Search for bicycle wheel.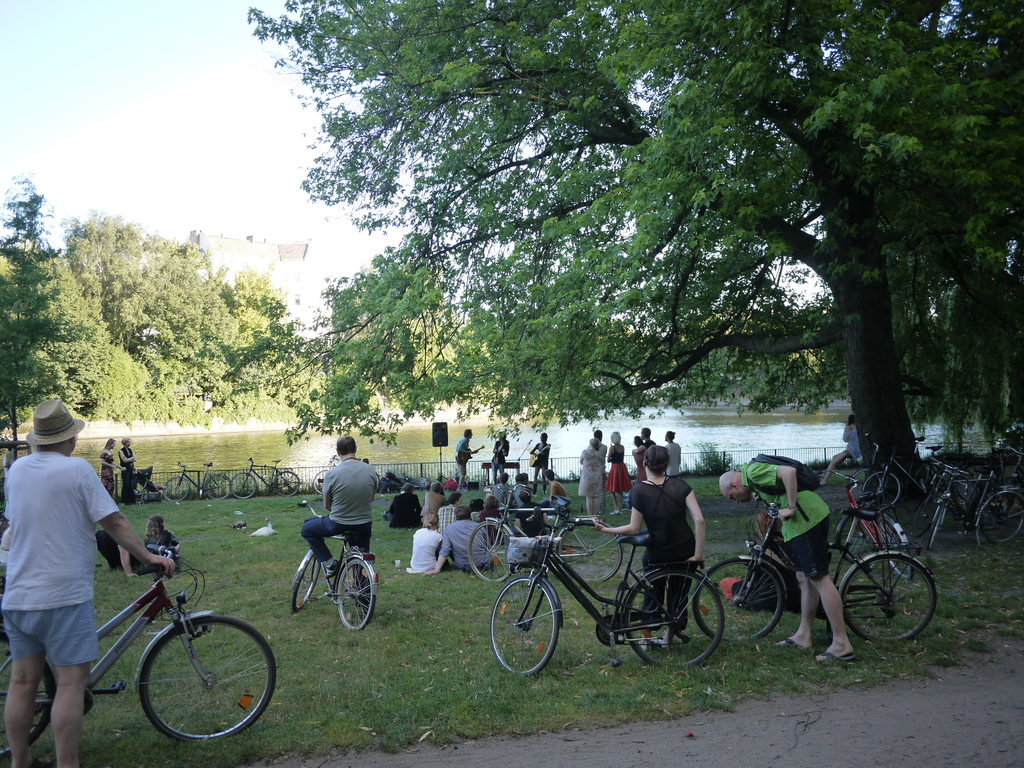
Found at box=[275, 471, 301, 495].
